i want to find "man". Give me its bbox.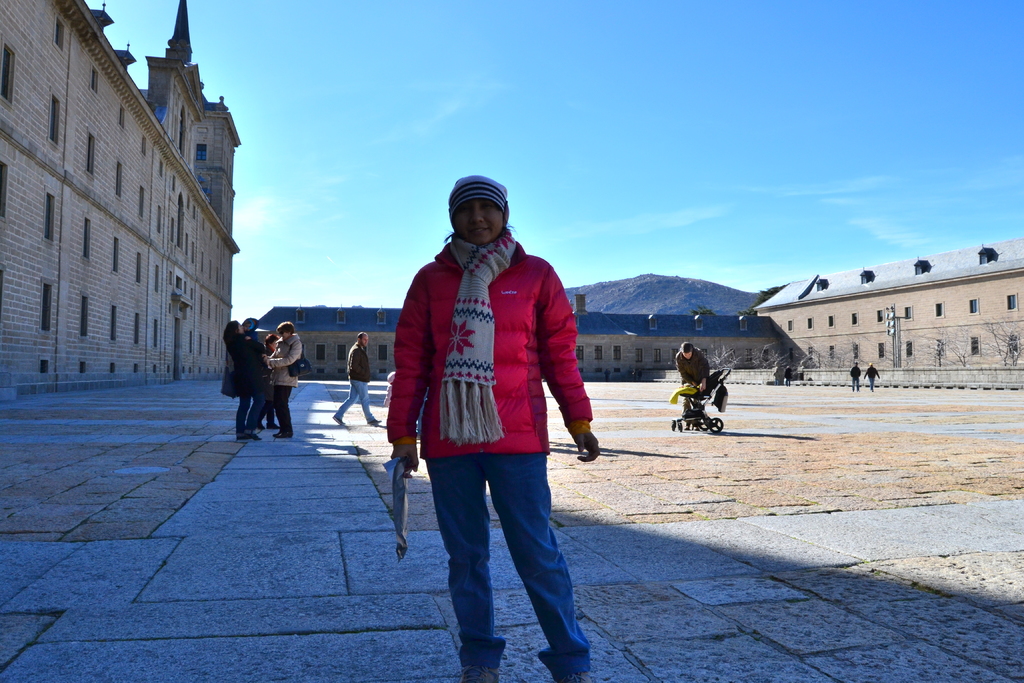
region(785, 364, 796, 384).
